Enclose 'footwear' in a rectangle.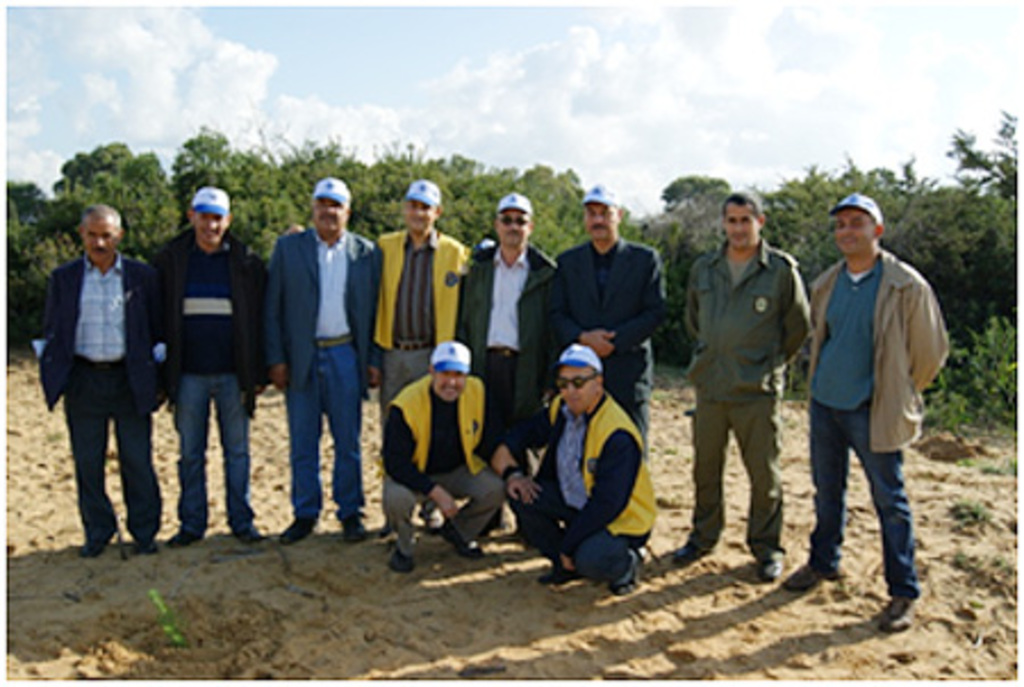
[x1=783, y1=555, x2=842, y2=591].
